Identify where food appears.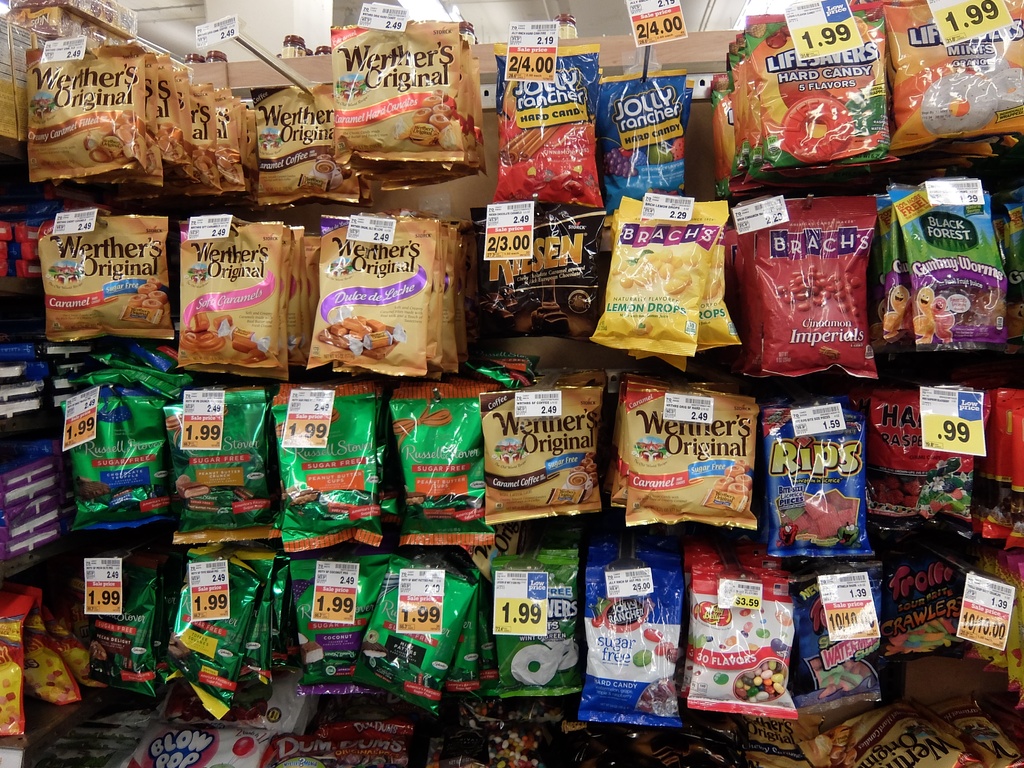
Appears at <bbox>0, 676, 13, 689</bbox>.
